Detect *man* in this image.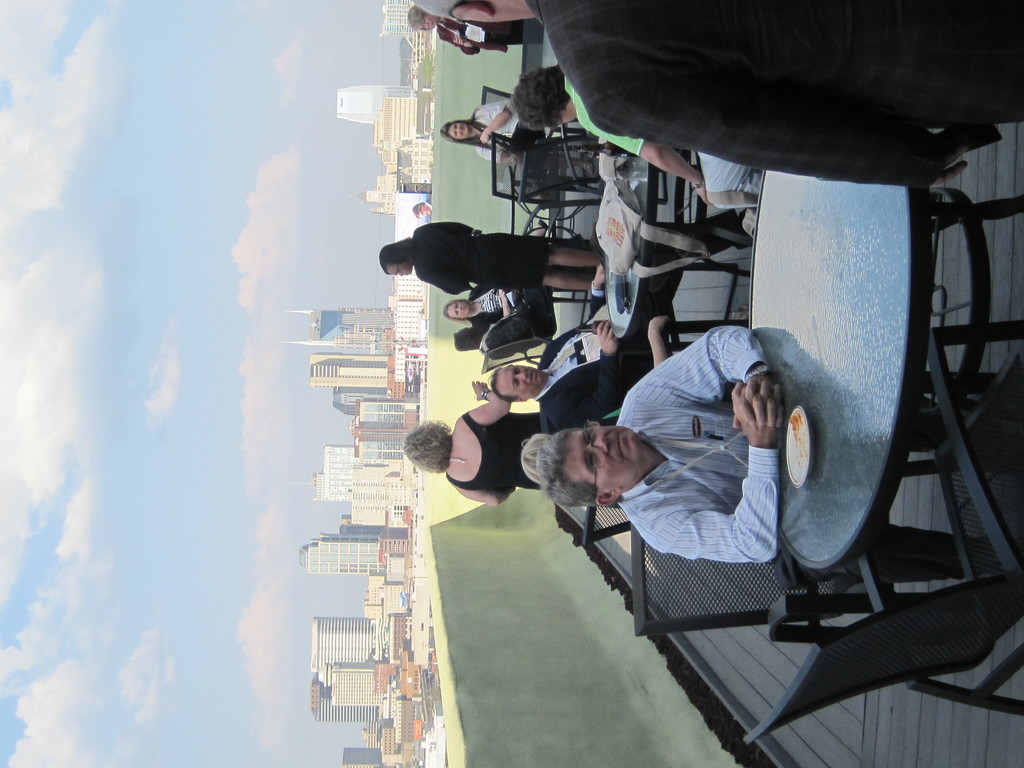
Detection: locate(486, 266, 671, 428).
